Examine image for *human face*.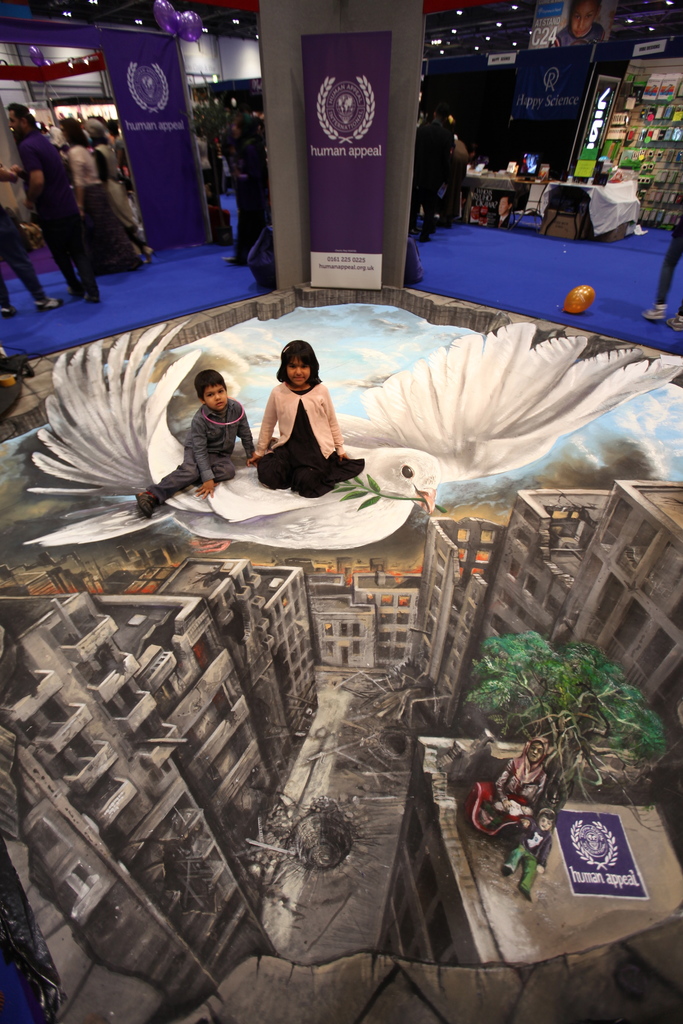
Examination result: 526,740,544,761.
